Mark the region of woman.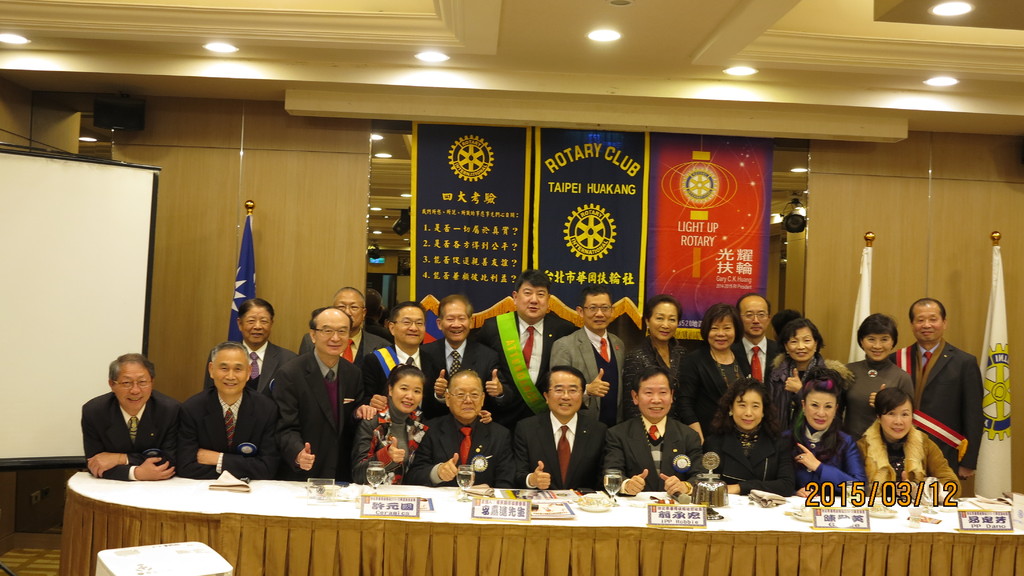
Region: crop(767, 319, 856, 435).
